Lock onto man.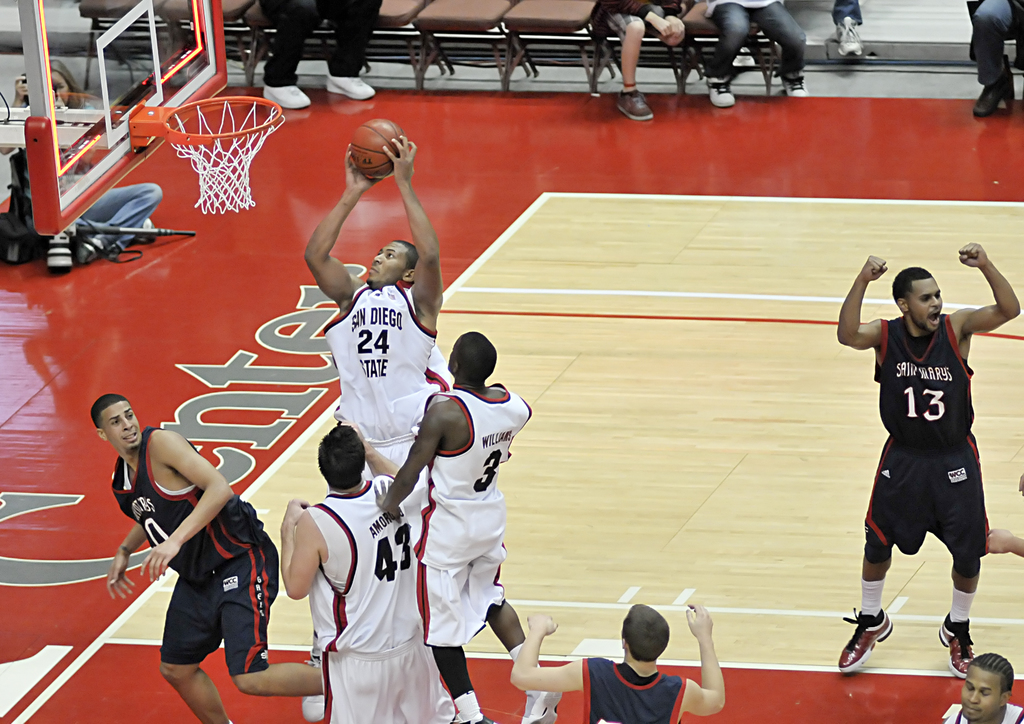
Locked: l=87, t=392, r=325, b=723.
